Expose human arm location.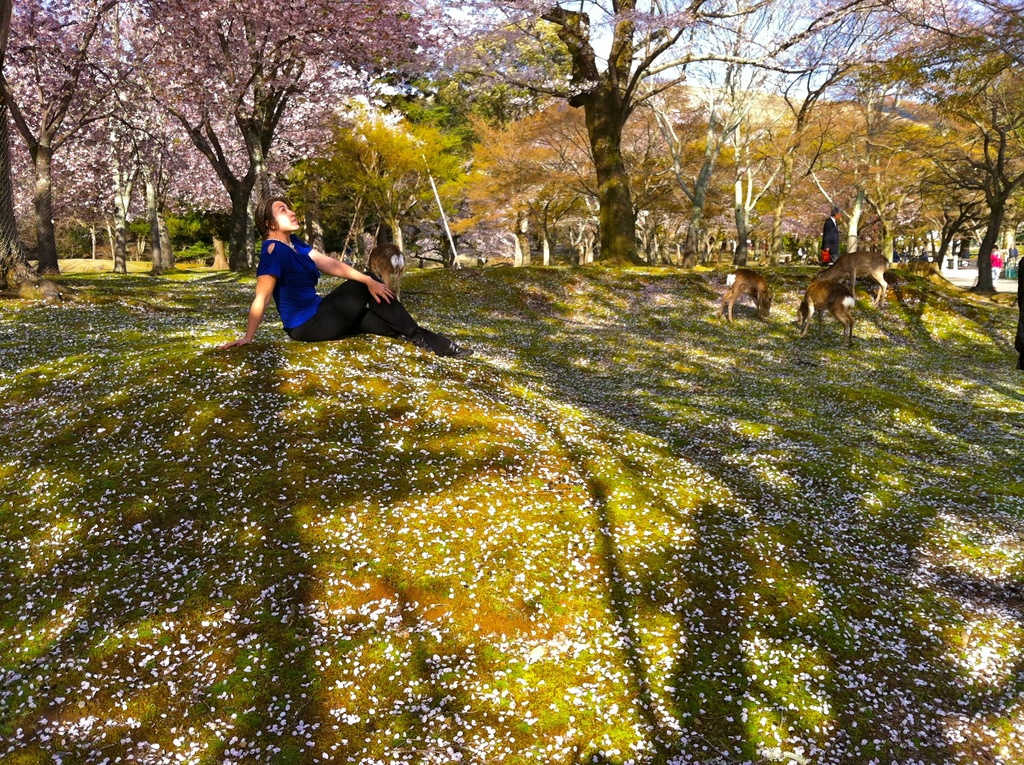
Exposed at bbox=(220, 244, 279, 348).
